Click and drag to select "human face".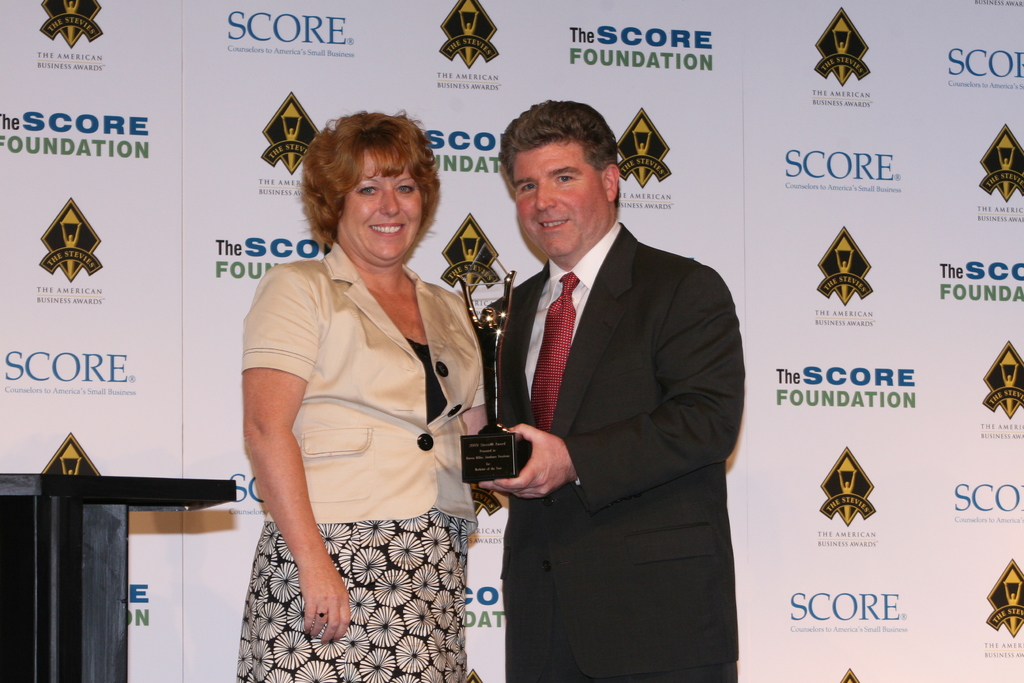
Selection: crop(342, 148, 422, 259).
